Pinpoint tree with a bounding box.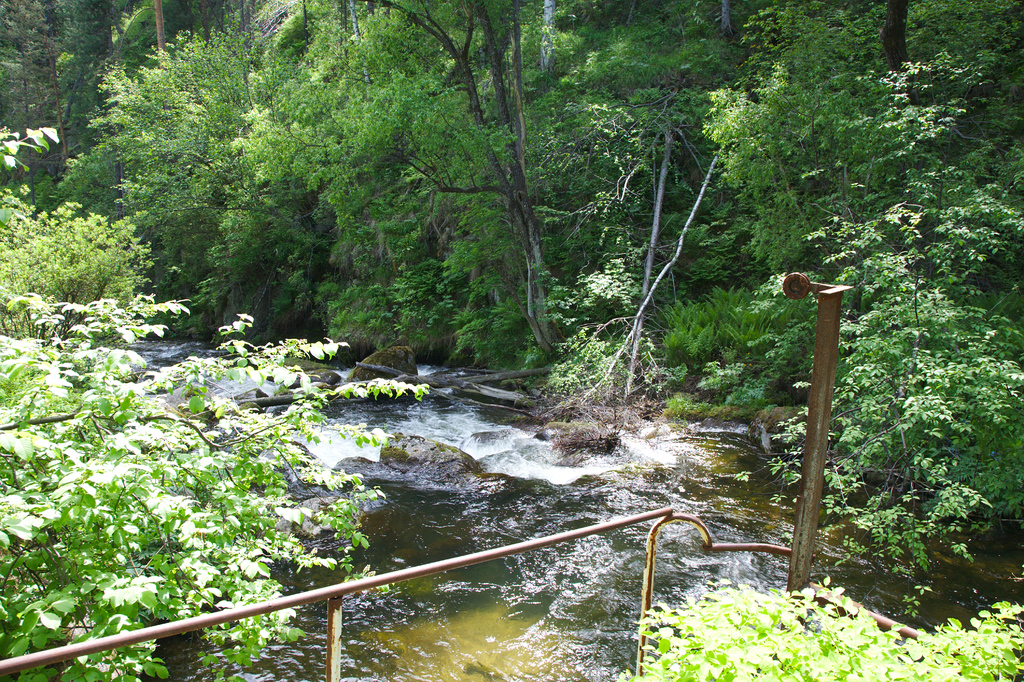
x1=236, y1=0, x2=570, y2=348.
